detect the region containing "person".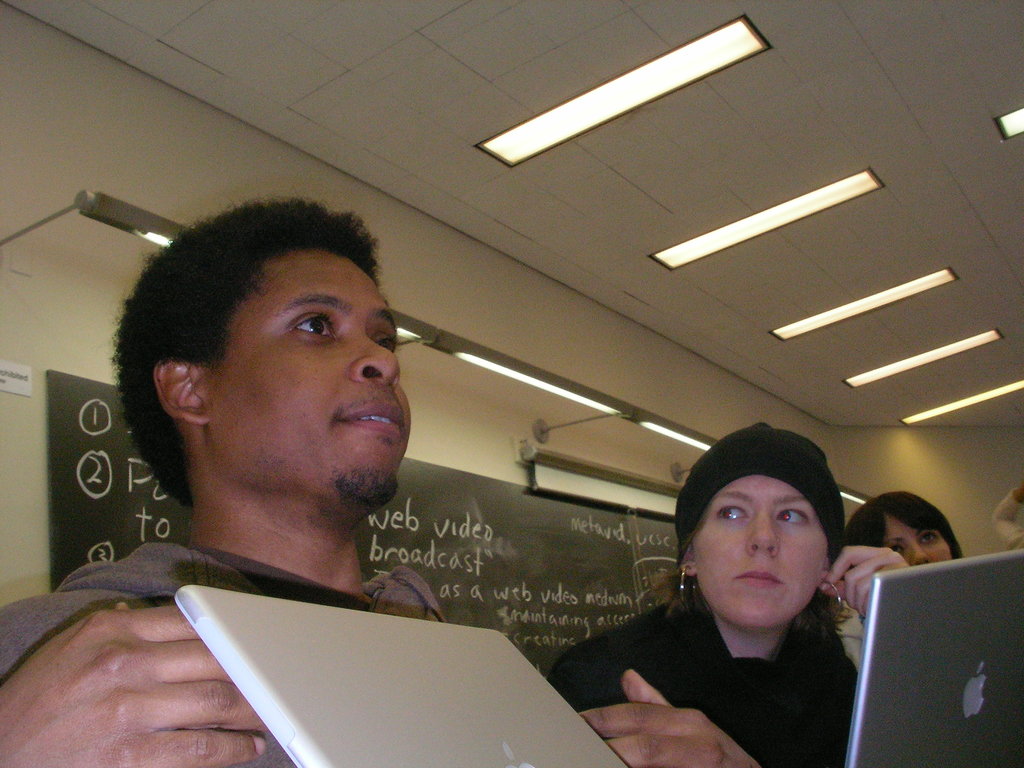
left=838, top=490, right=961, bottom=667.
